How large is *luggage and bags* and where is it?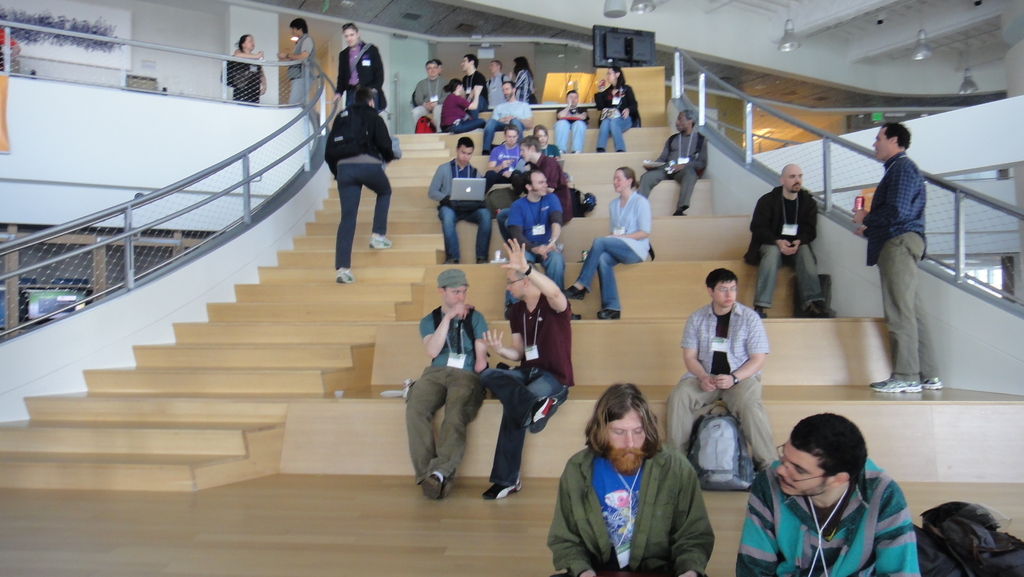
Bounding box: [328,99,371,154].
